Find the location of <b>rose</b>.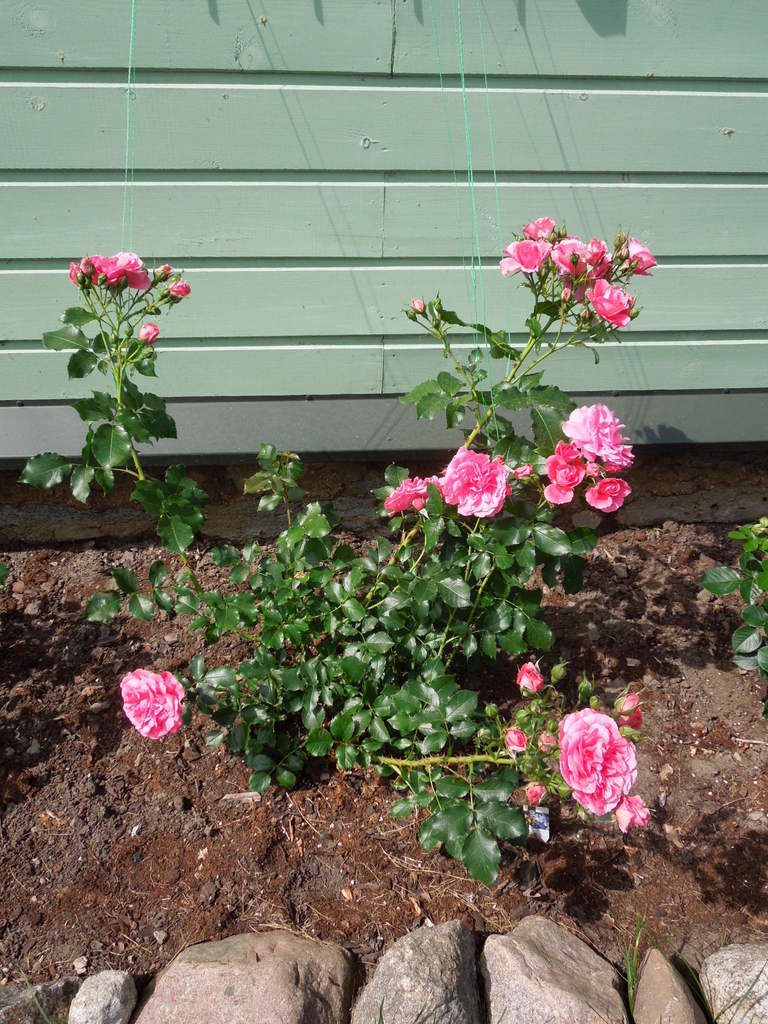
Location: bbox(511, 659, 544, 696).
